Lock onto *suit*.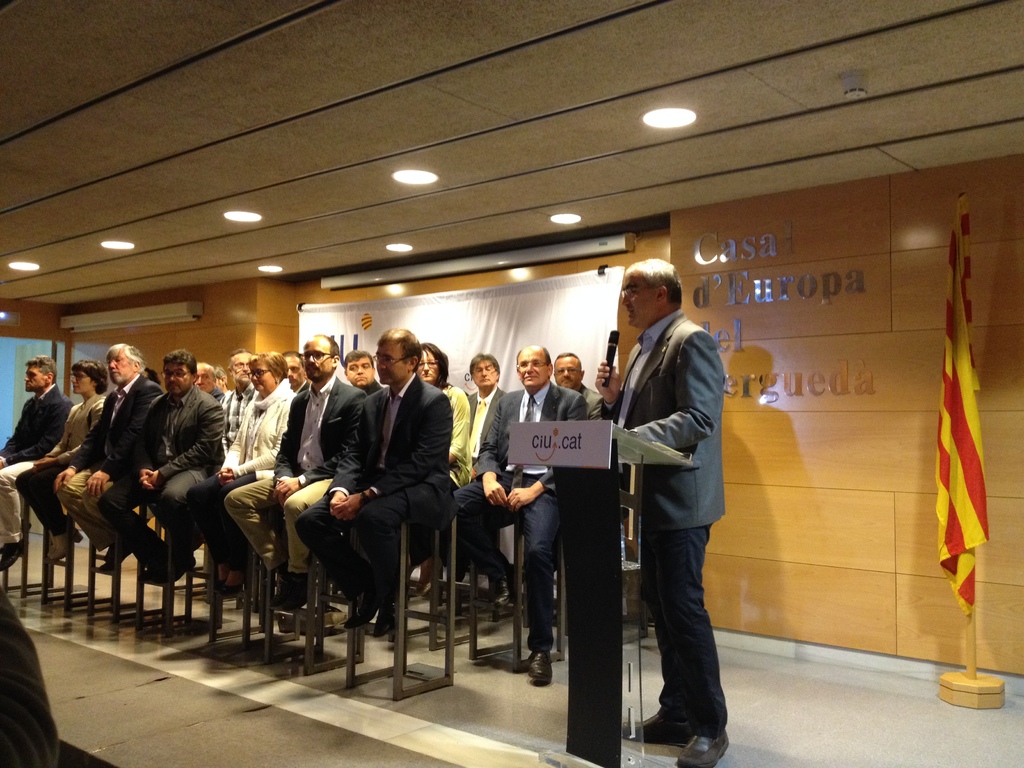
Locked: 579,385,599,419.
